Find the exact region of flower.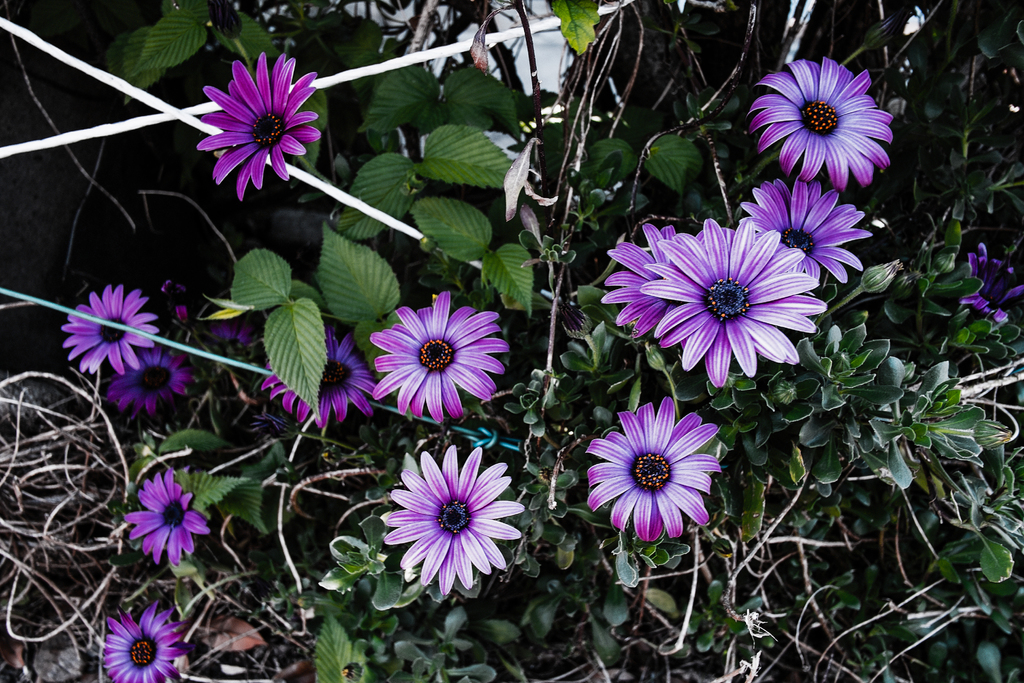
Exact region: 372/438/519/602.
